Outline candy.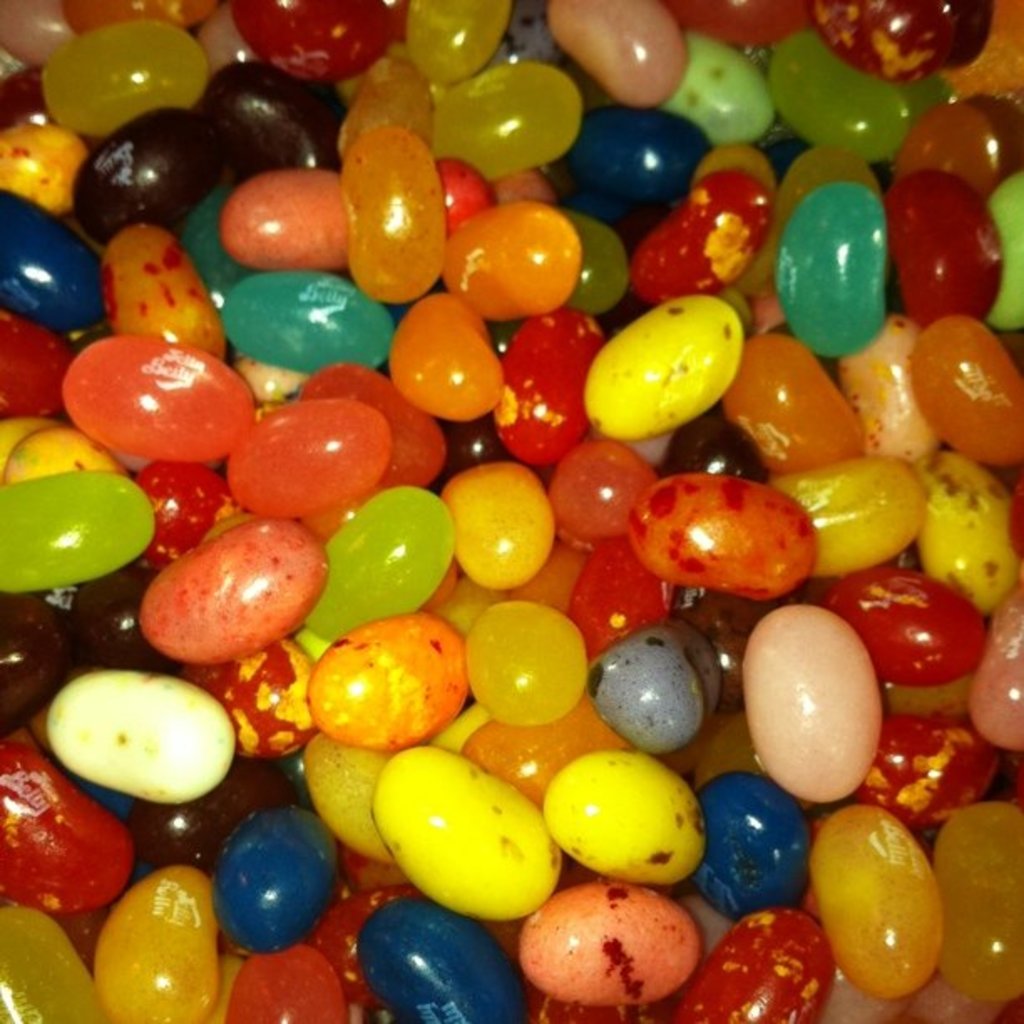
Outline: select_region(0, 0, 1022, 1022).
